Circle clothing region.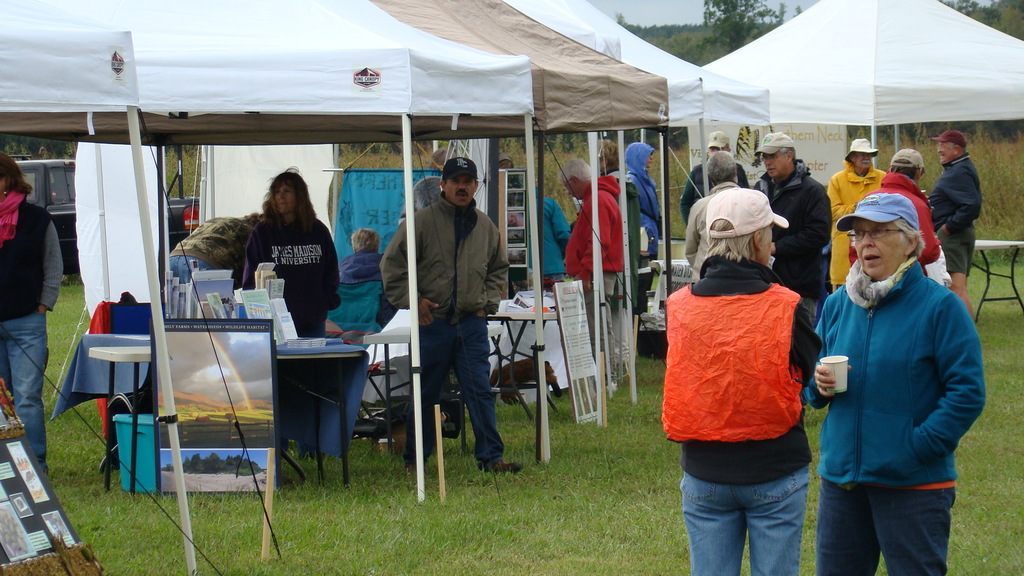
Region: (x1=561, y1=170, x2=621, y2=358).
